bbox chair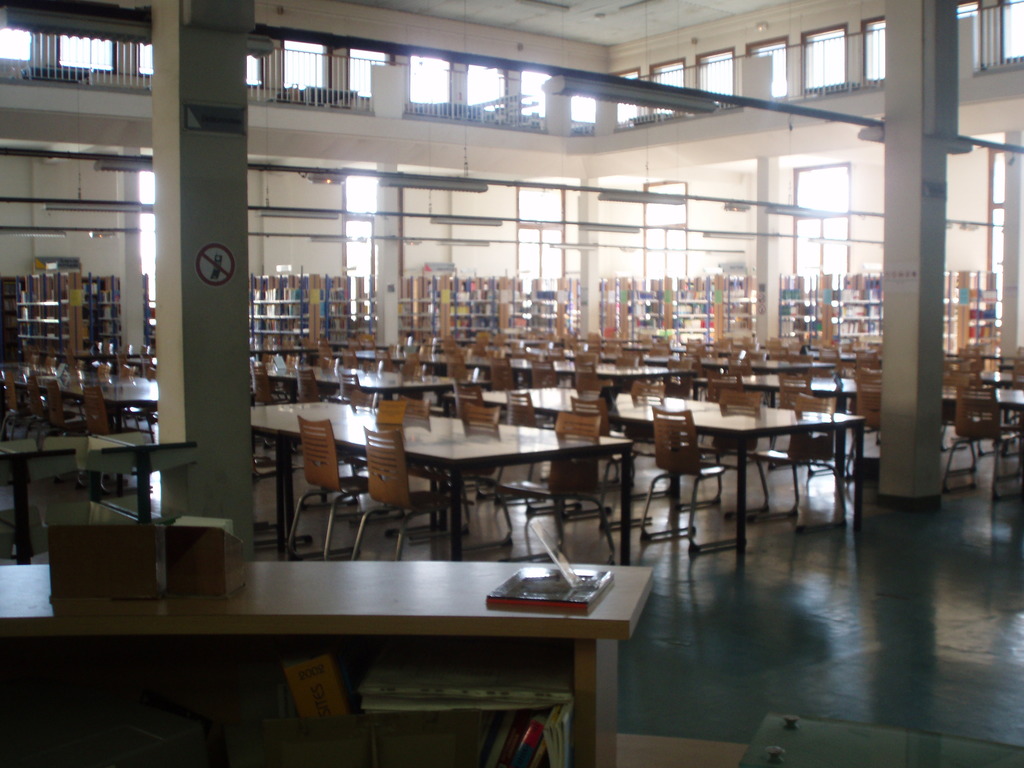
x1=488 y1=357 x2=520 y2=393
